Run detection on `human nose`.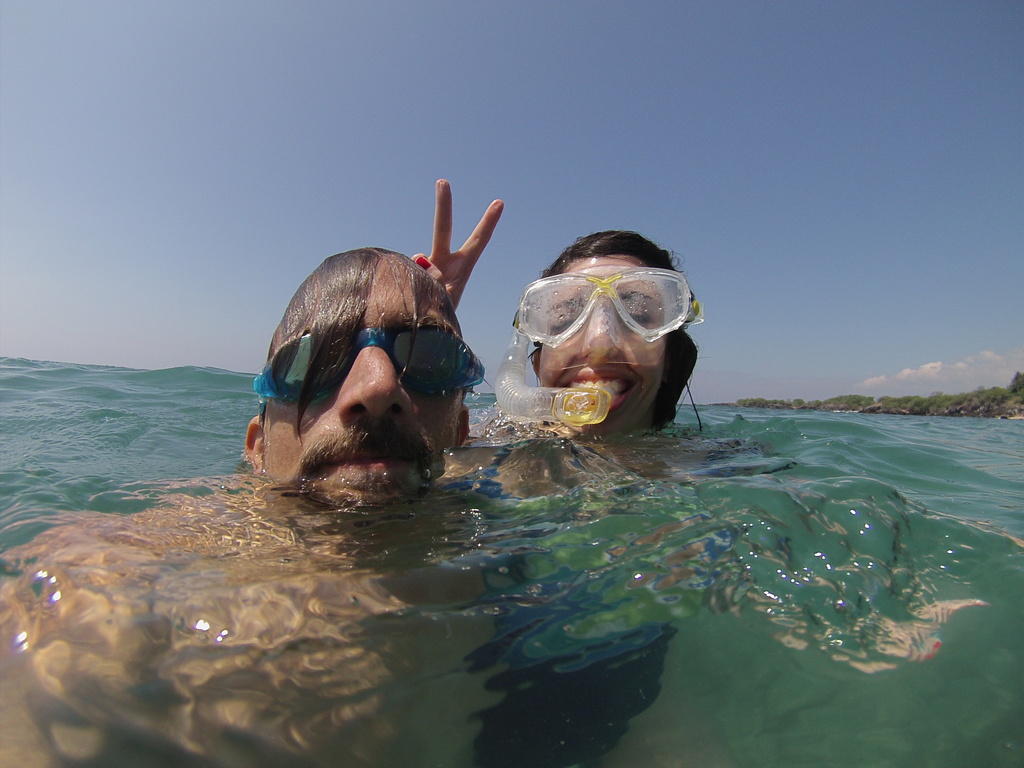
Result: Rect(340, 346, 415, 421).
